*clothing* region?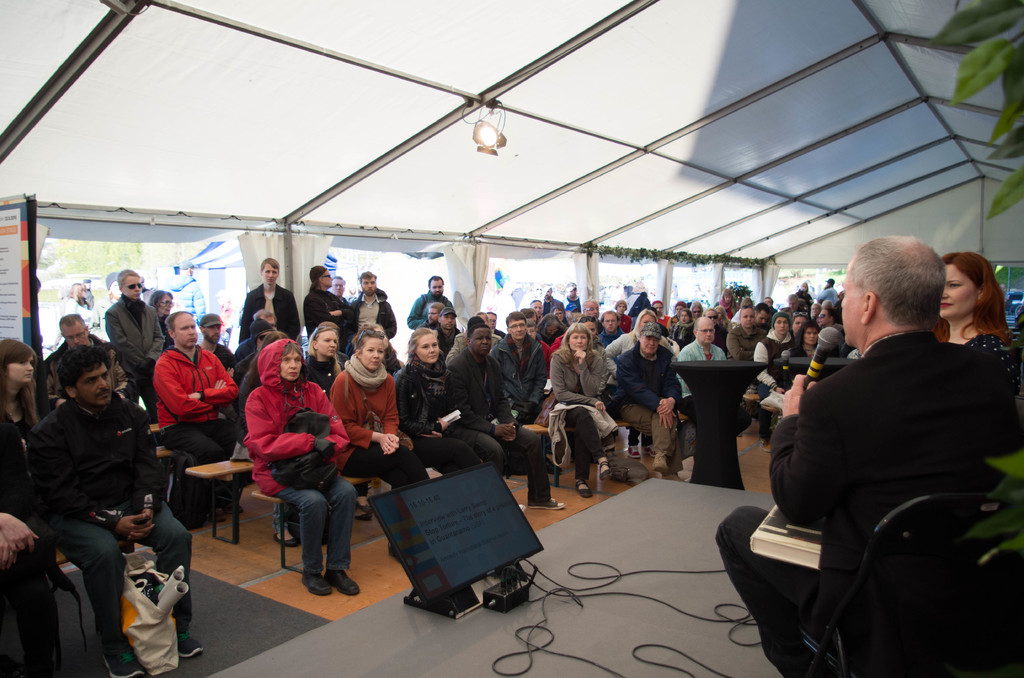
723 328 993 677
